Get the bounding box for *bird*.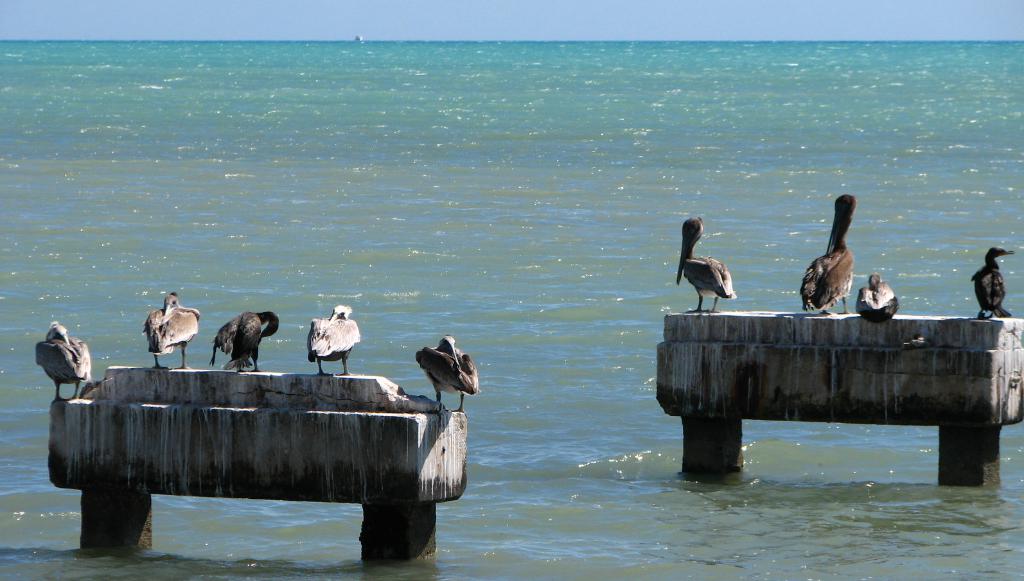
rect(207, 311, 279, 374).
